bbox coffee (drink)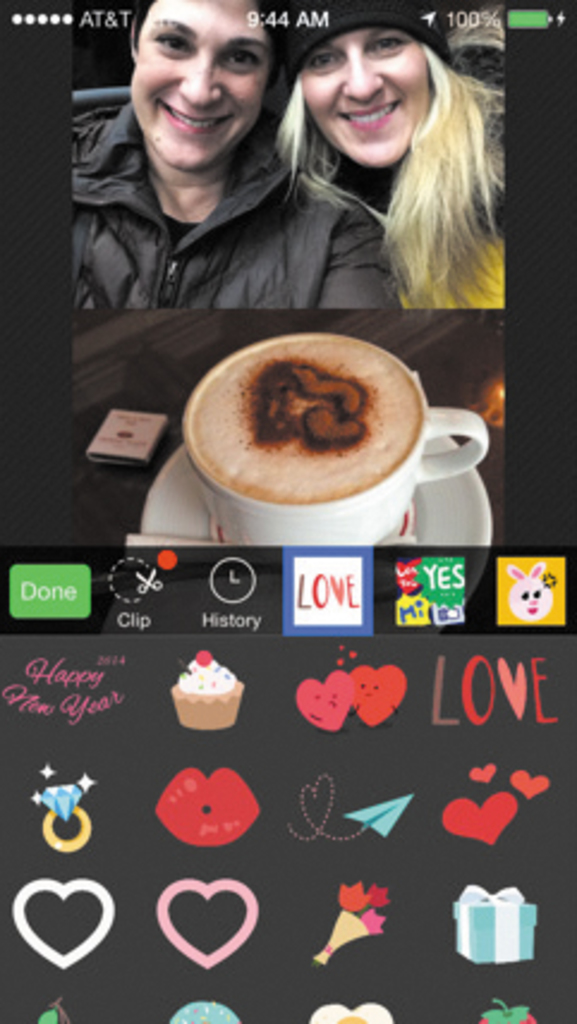
crop(177, 311, 448, 531)
